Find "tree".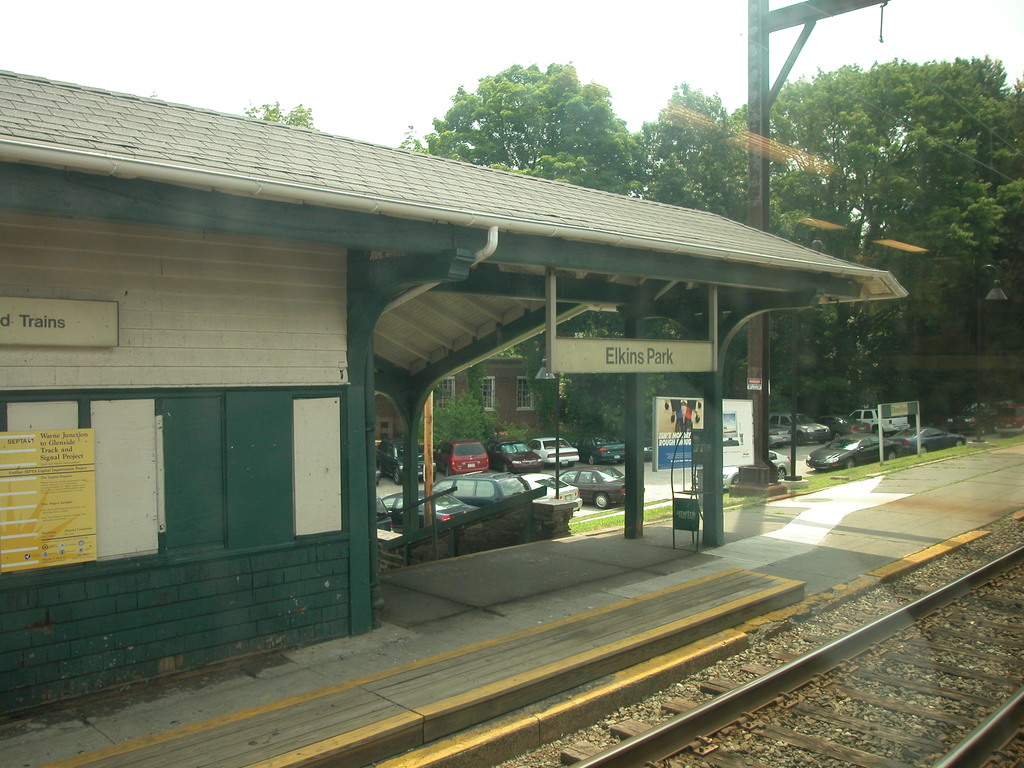
rect(758, 32, 1015, 359).
